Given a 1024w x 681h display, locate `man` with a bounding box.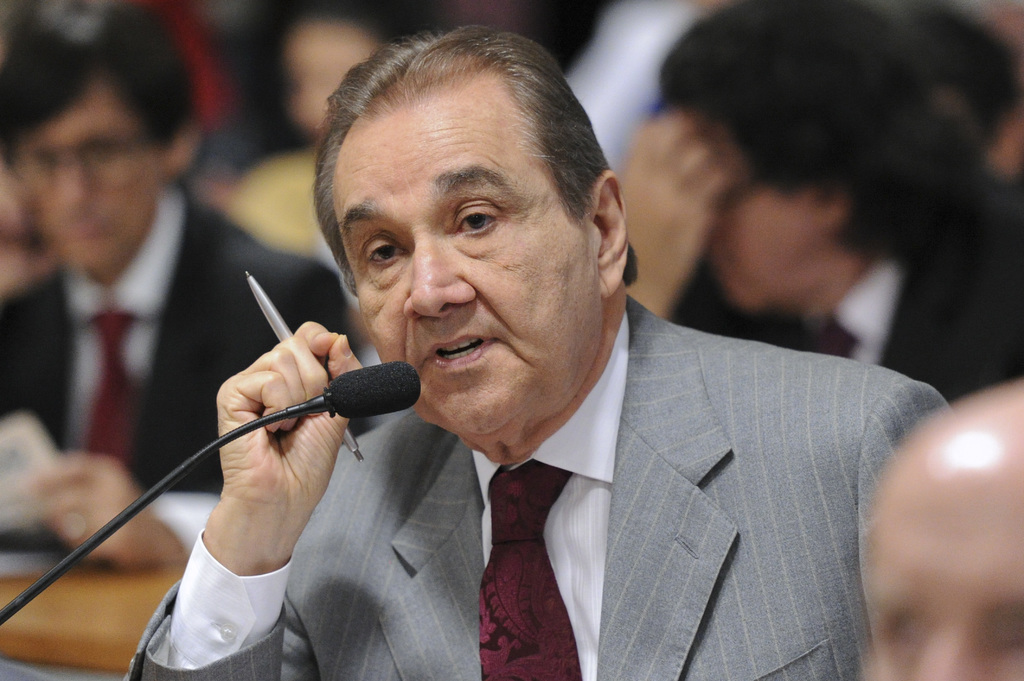
Located: <box>0,0,373,498</box>.
